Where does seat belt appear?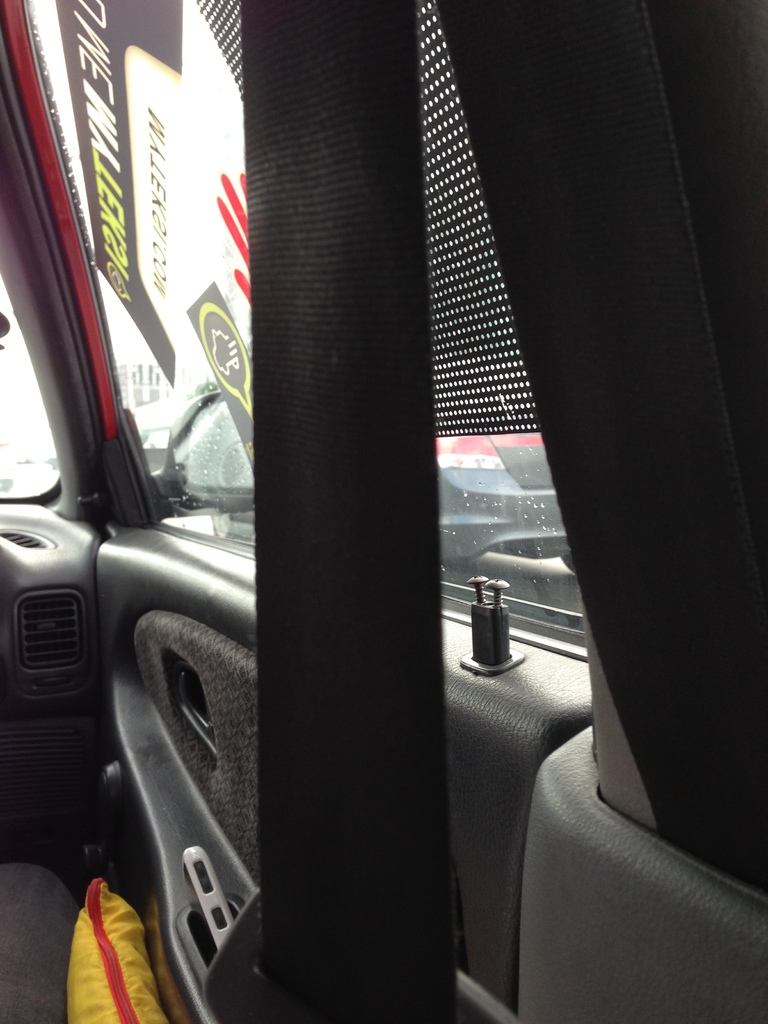
Appears at [244,0,451,1023].
